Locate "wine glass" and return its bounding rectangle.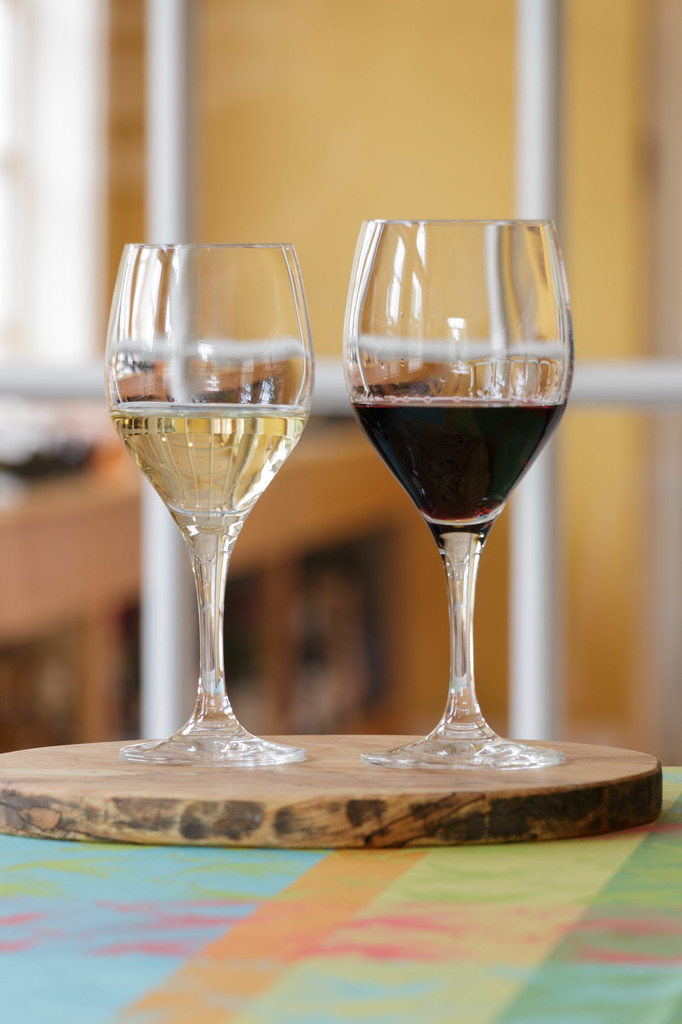
[344, 214, 565, 760].
